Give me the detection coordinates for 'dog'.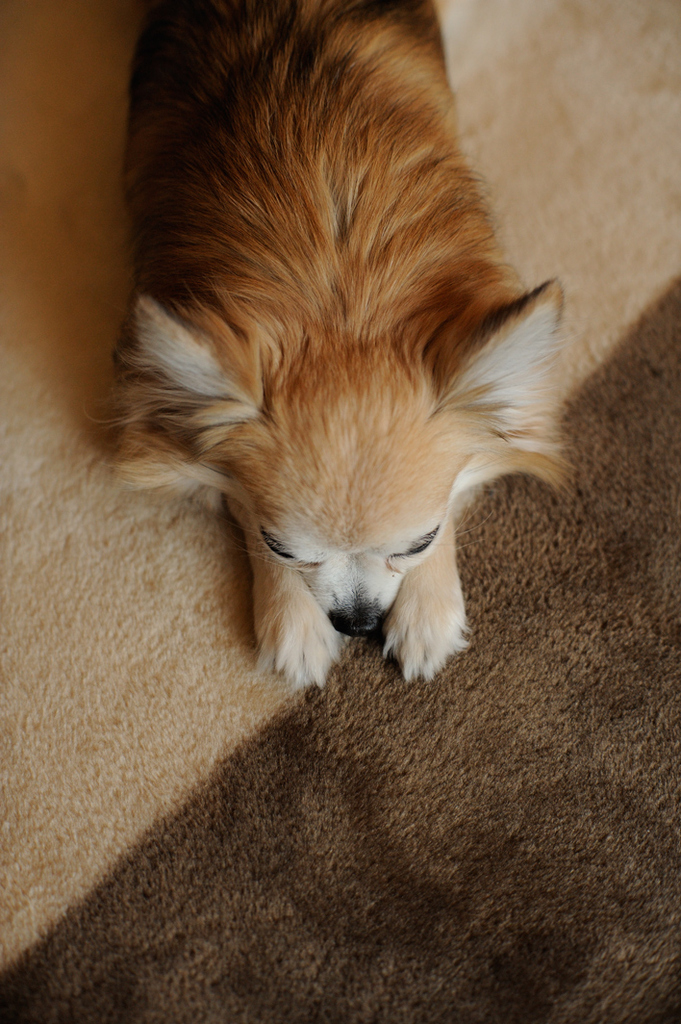
x1=88, y1=0, x2=577, y2=690.
